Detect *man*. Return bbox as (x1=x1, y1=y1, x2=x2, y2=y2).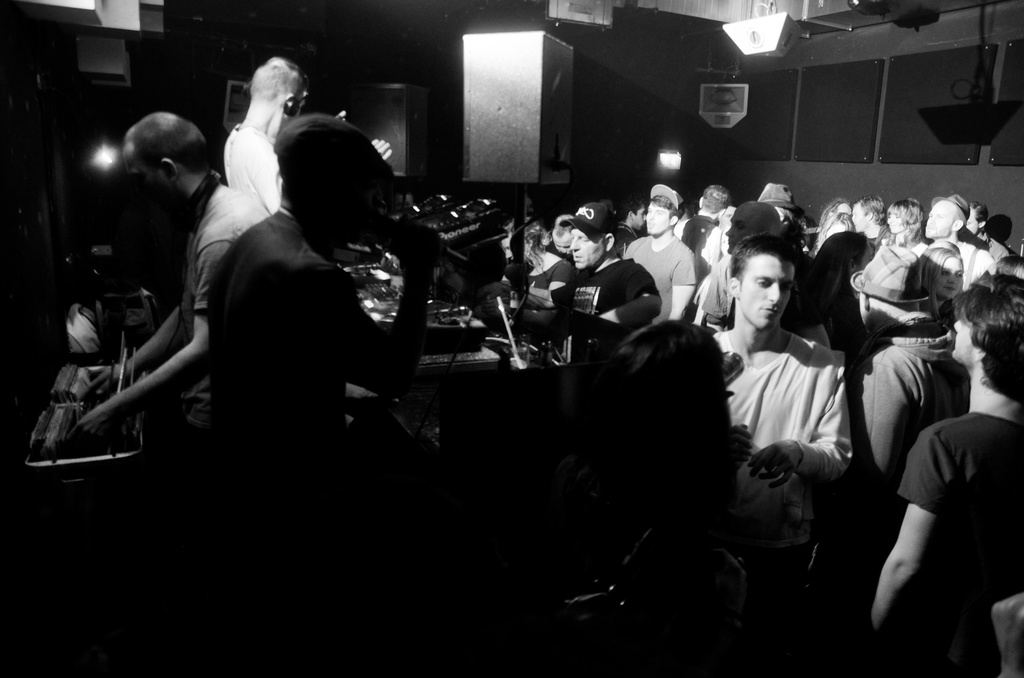
(x1=218, y1=54, x2=395, y2=220).
